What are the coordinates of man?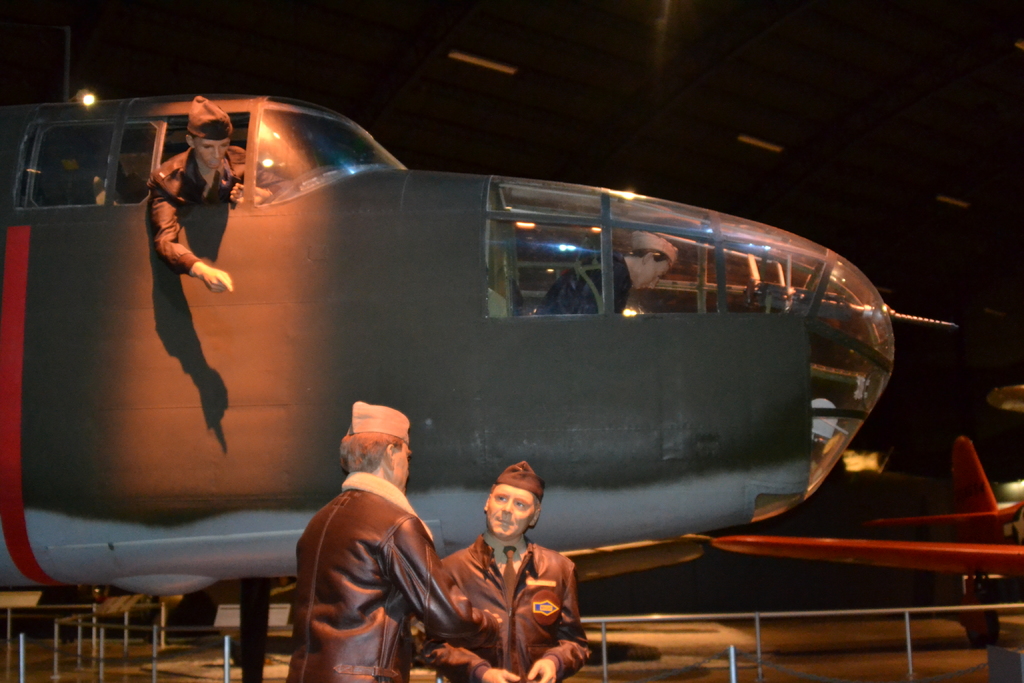
bbox=[135, 95, 279, 302].
